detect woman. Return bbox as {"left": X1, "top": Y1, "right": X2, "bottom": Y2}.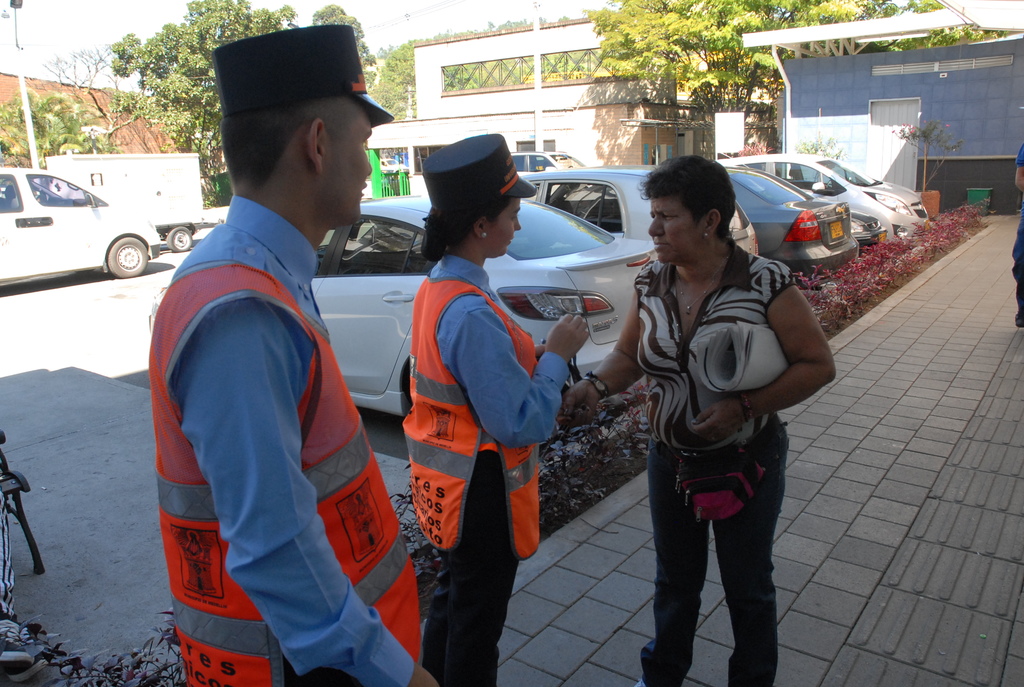
{"left": 562, "top": 156, "right": 836, "bottom": 682}.
